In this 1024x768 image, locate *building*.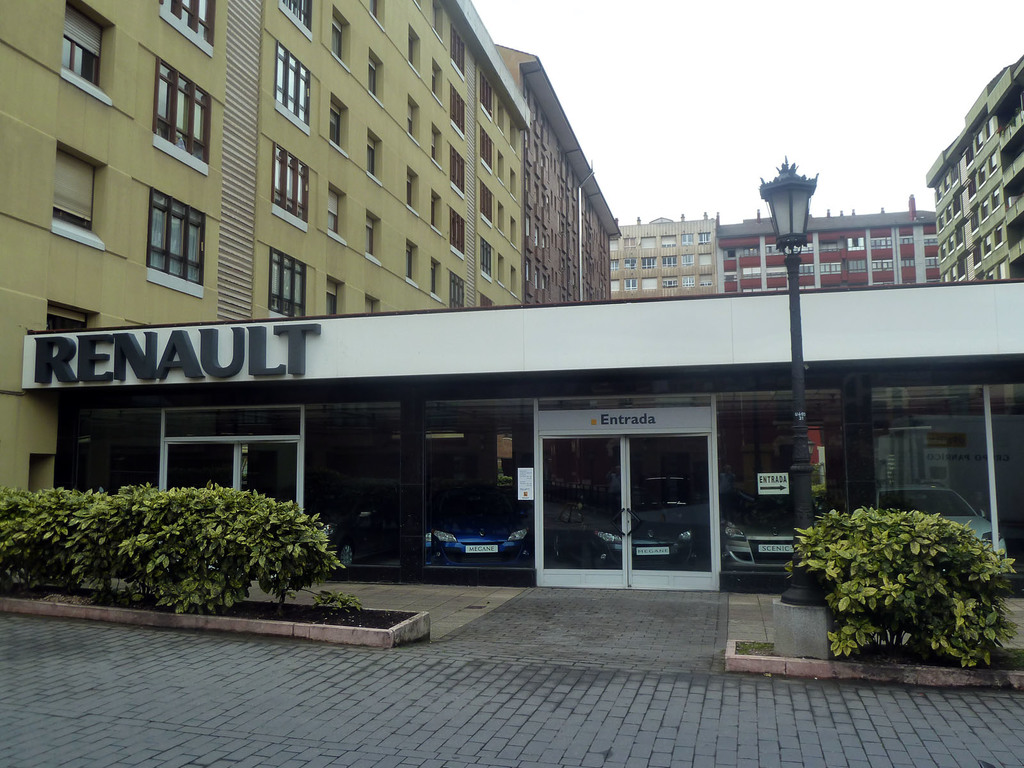
Bounding box: region(612, 195, 943, 303).
